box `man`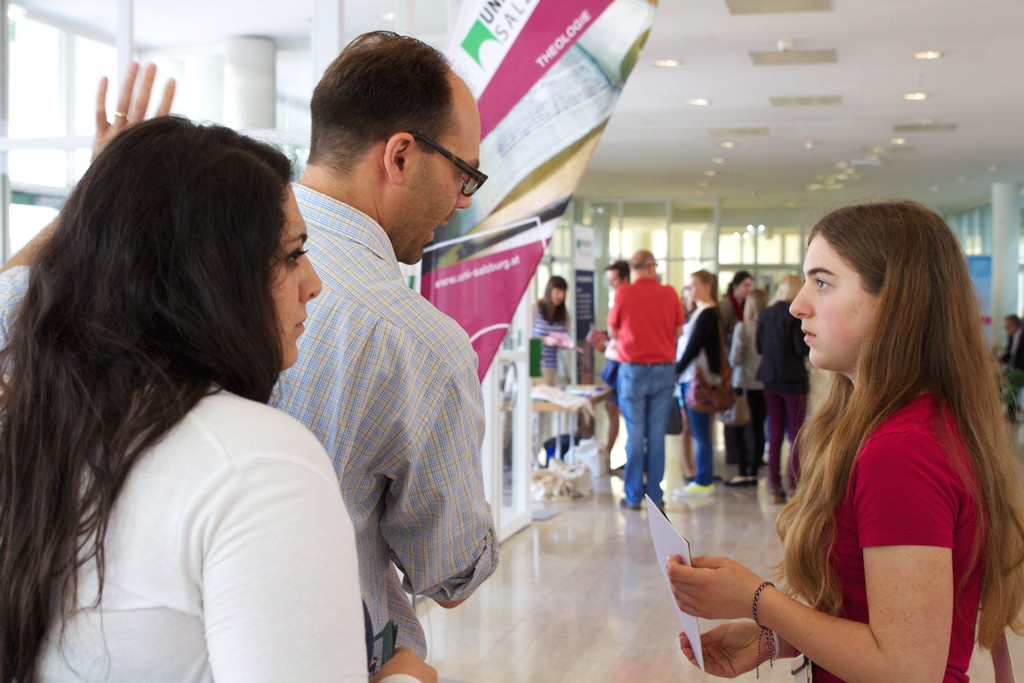
<box>609,244,687,514</box>
